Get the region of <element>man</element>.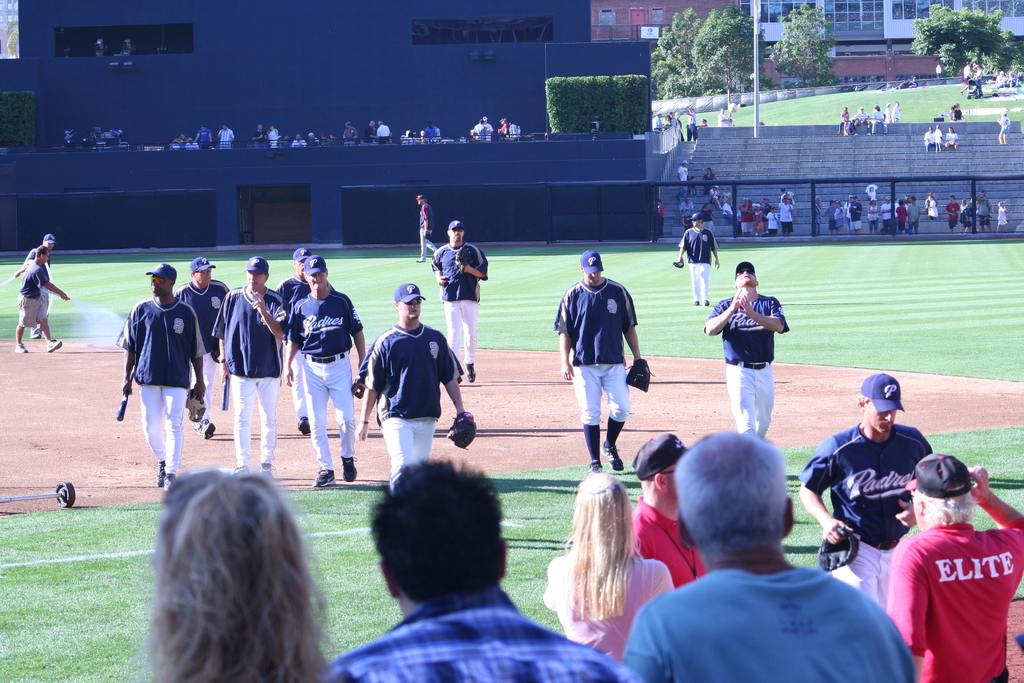
detection(943, 194, 961, 236).
